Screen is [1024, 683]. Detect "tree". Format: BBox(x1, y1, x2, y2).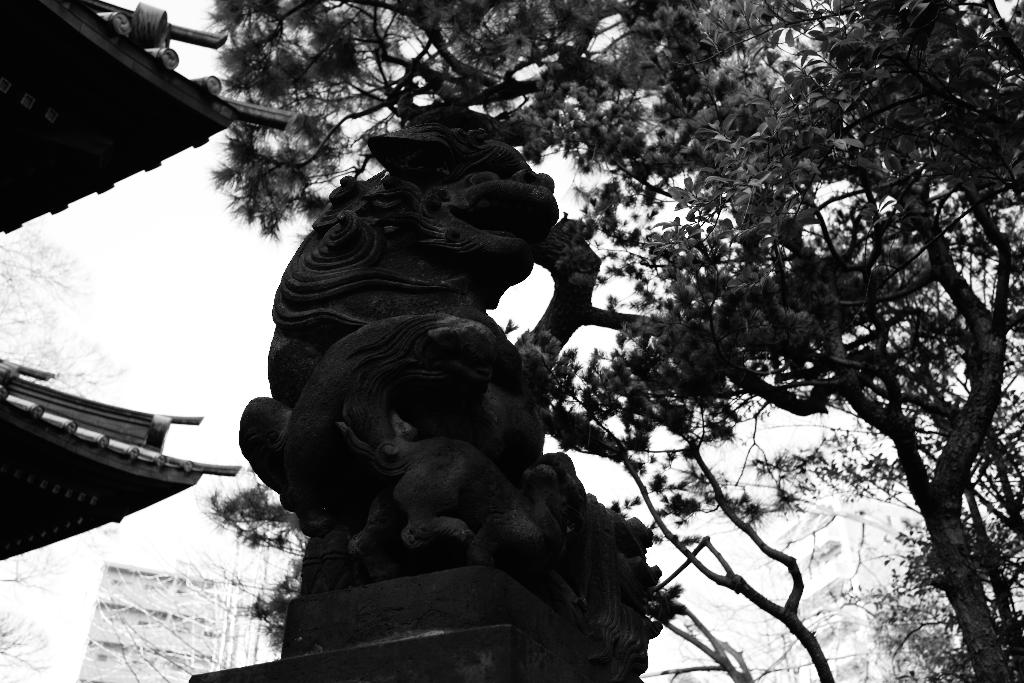
BBox(86, 514, 276, 682).
